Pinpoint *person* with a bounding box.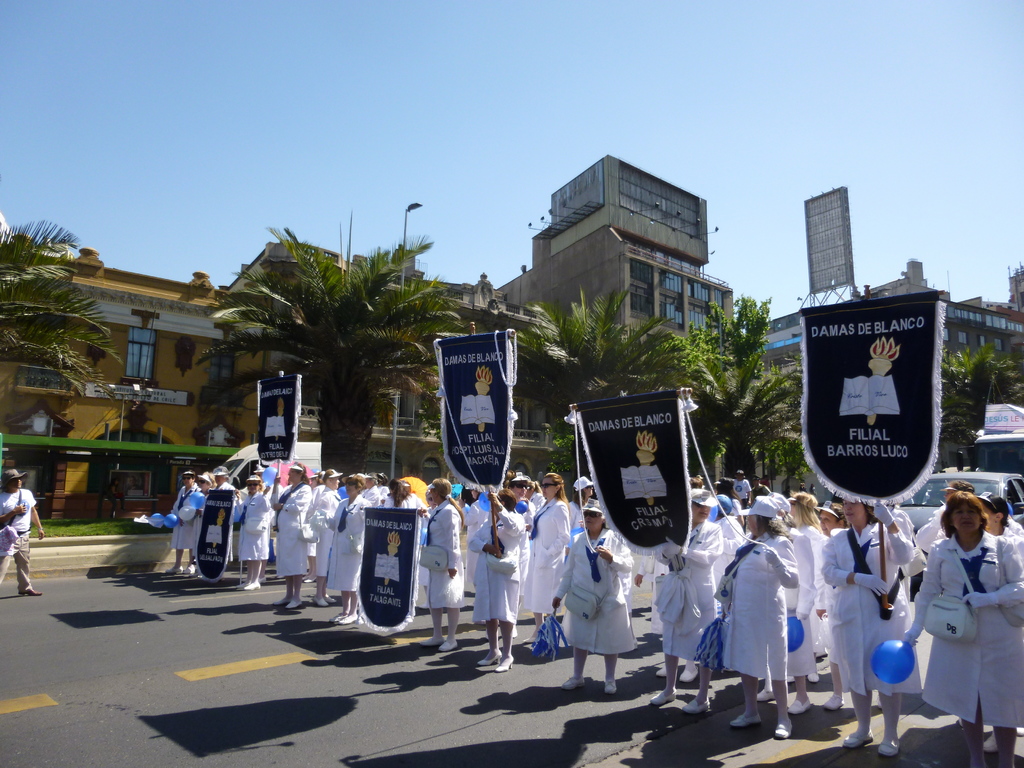
left=451, top=484, right=481, bottom=541.
